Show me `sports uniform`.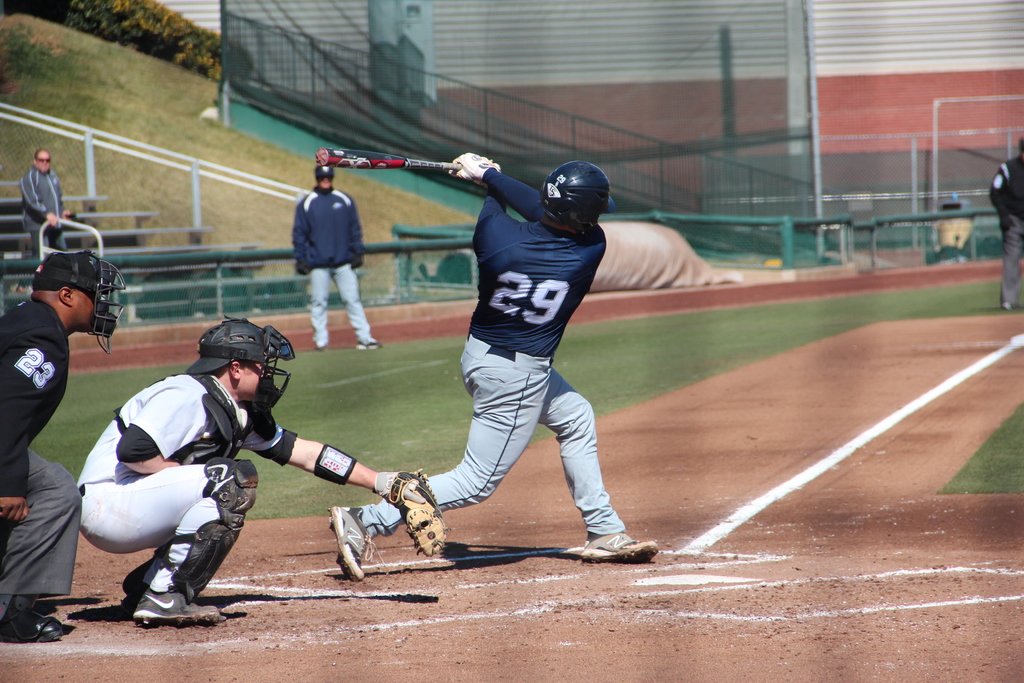
`sports uniform` is here: BBox(376, 138, 638, 572).
